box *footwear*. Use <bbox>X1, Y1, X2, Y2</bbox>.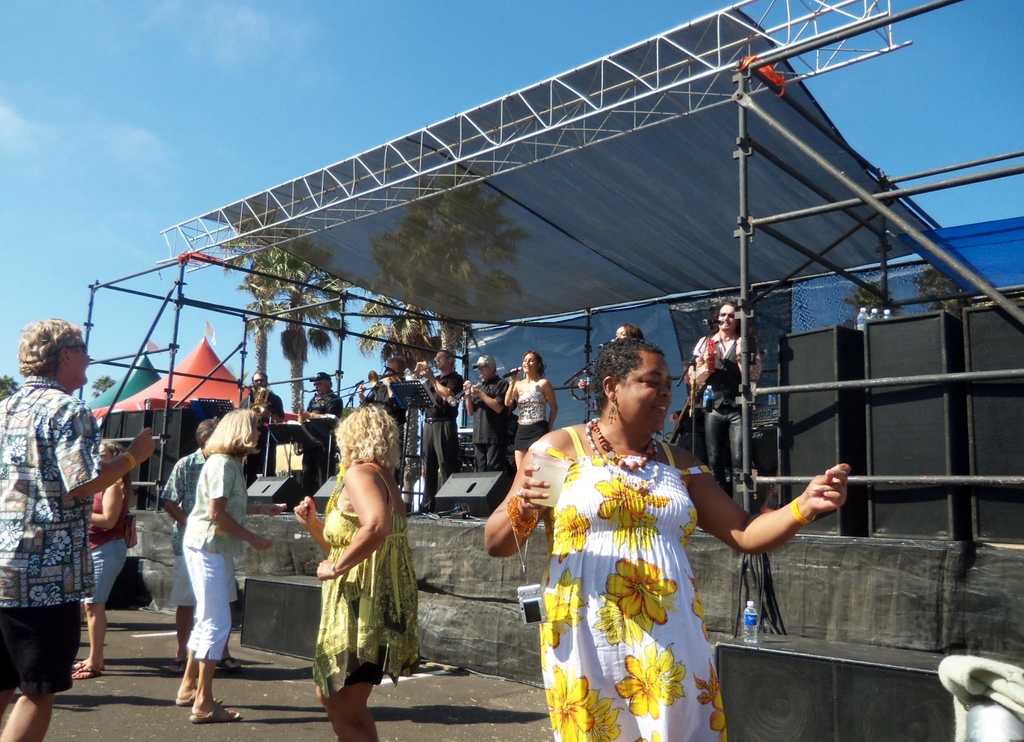
<bbox>215, 659, 245, 673</bbox>.
